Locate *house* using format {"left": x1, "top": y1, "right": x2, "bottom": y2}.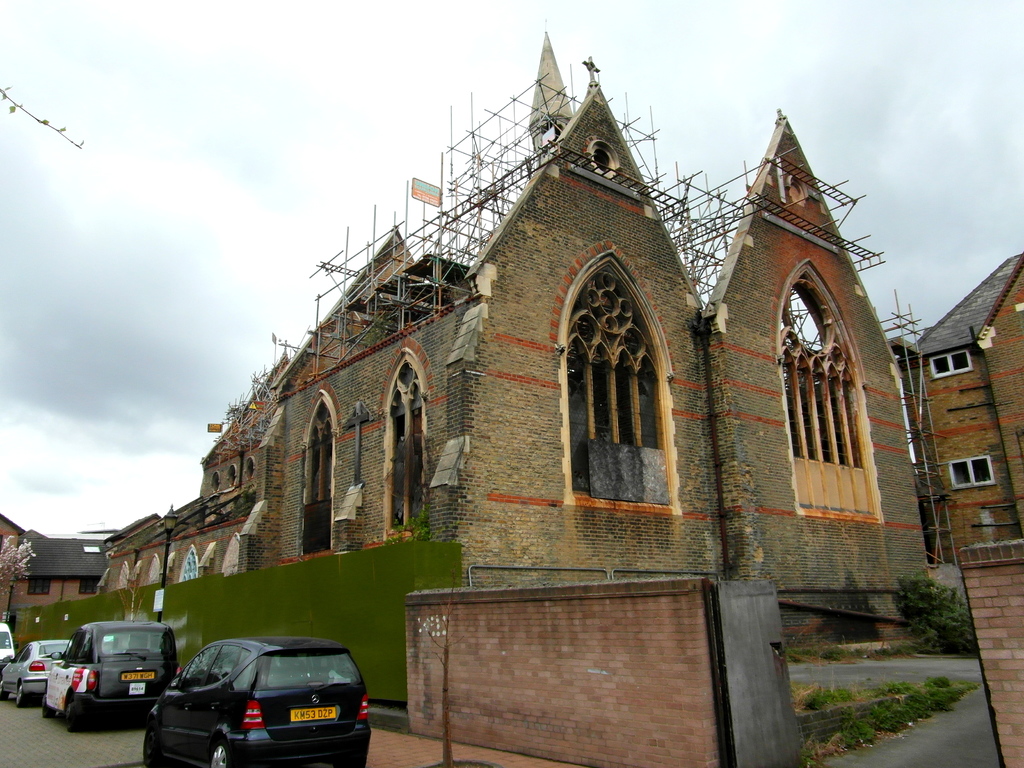
{"left": 692, "top": 105, "right": 904, "bottom": 588}.
